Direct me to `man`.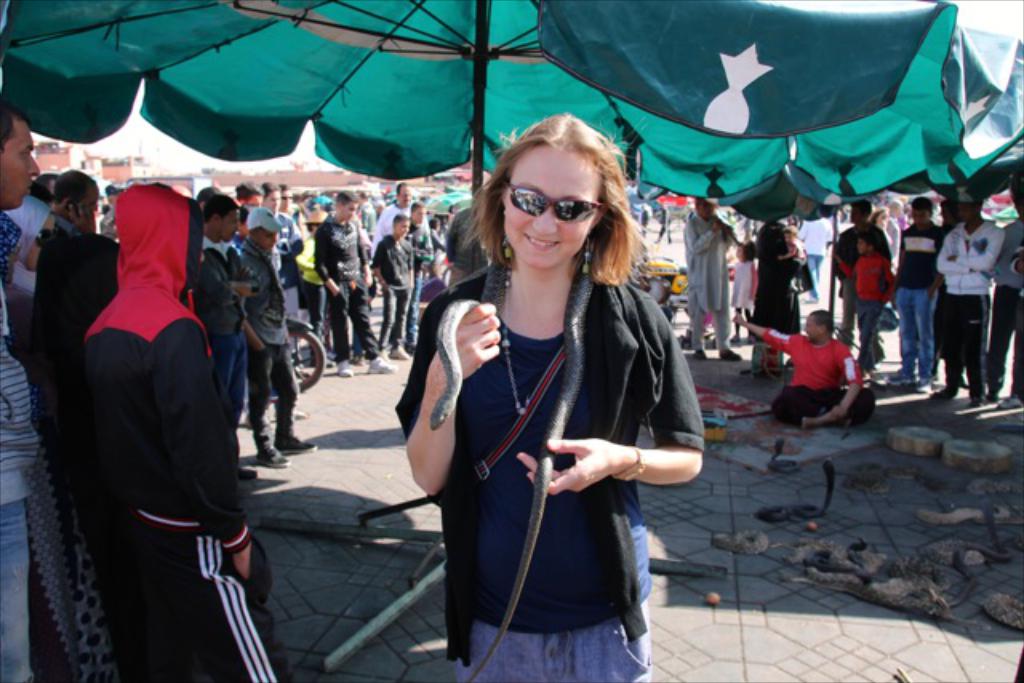
Direction: x1=246 y1=179 x2=307 y2=377.
